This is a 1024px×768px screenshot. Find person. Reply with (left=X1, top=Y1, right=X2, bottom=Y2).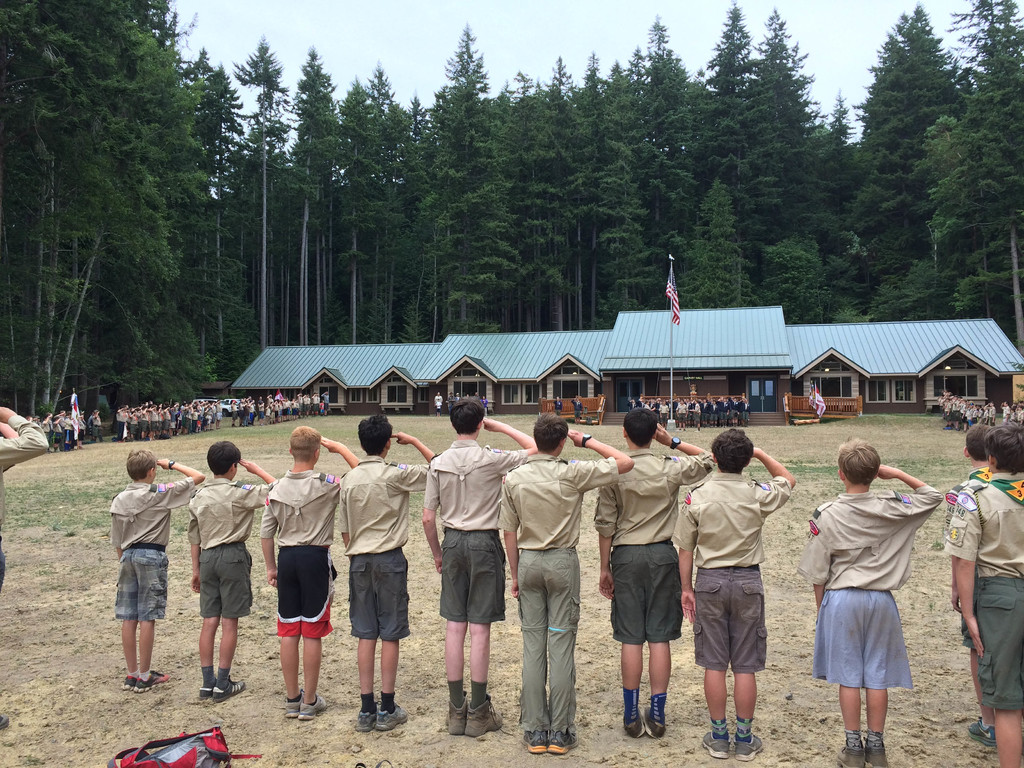
(left=573, top=397, right=585, bottom=423).
